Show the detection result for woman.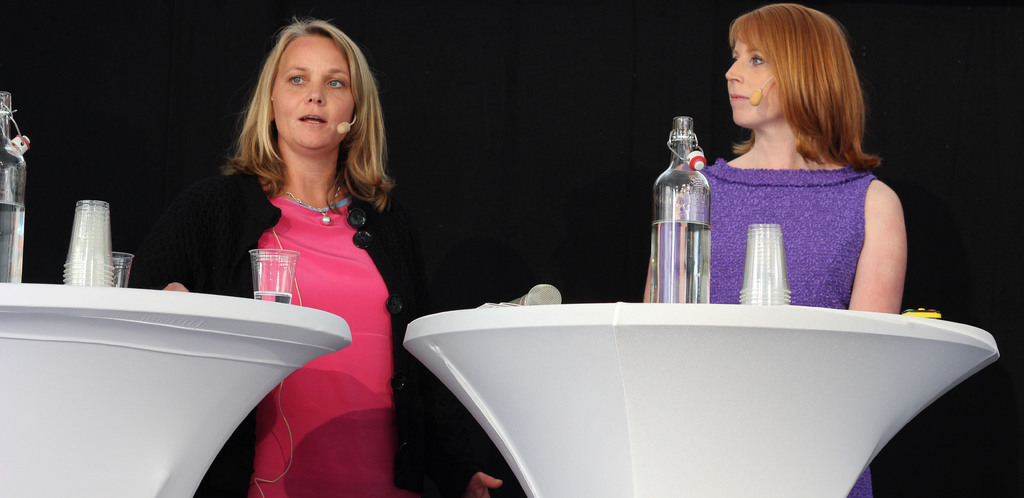
<region>209, 26, 408, 486</region>.
